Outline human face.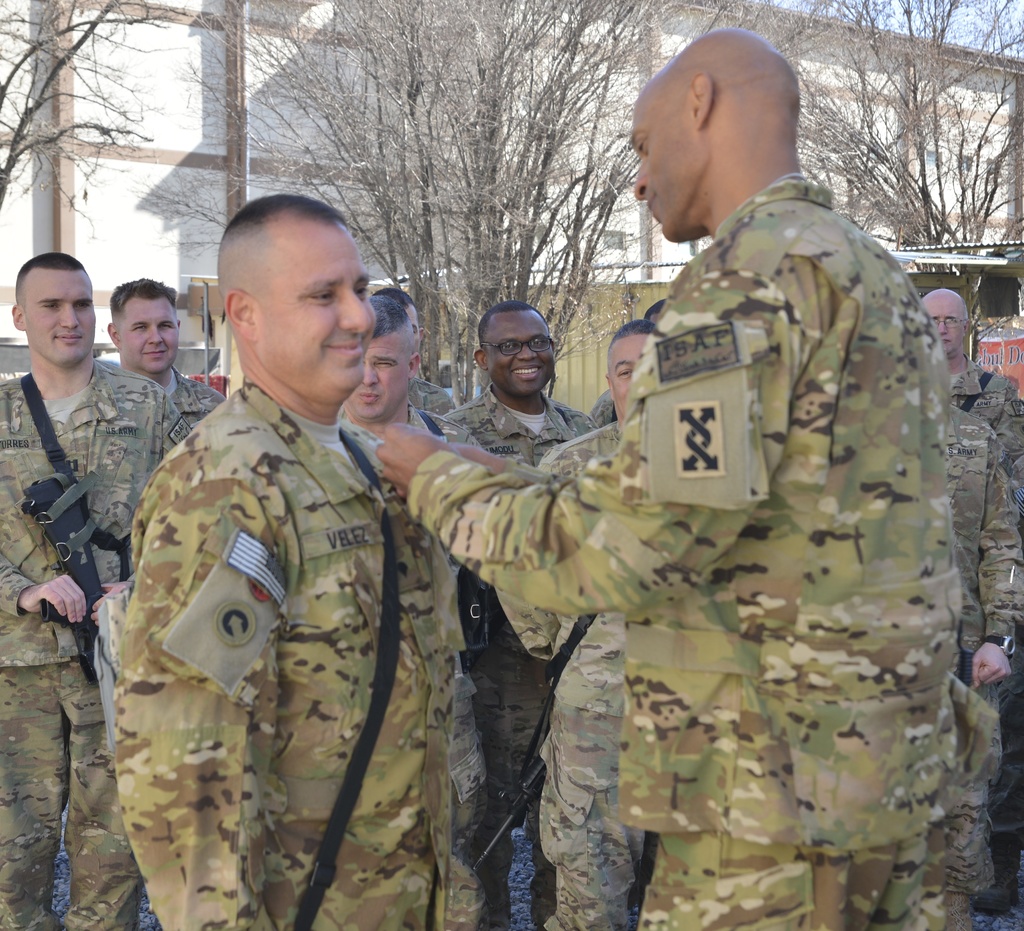
Outline: 255, 223, 374, 388.
